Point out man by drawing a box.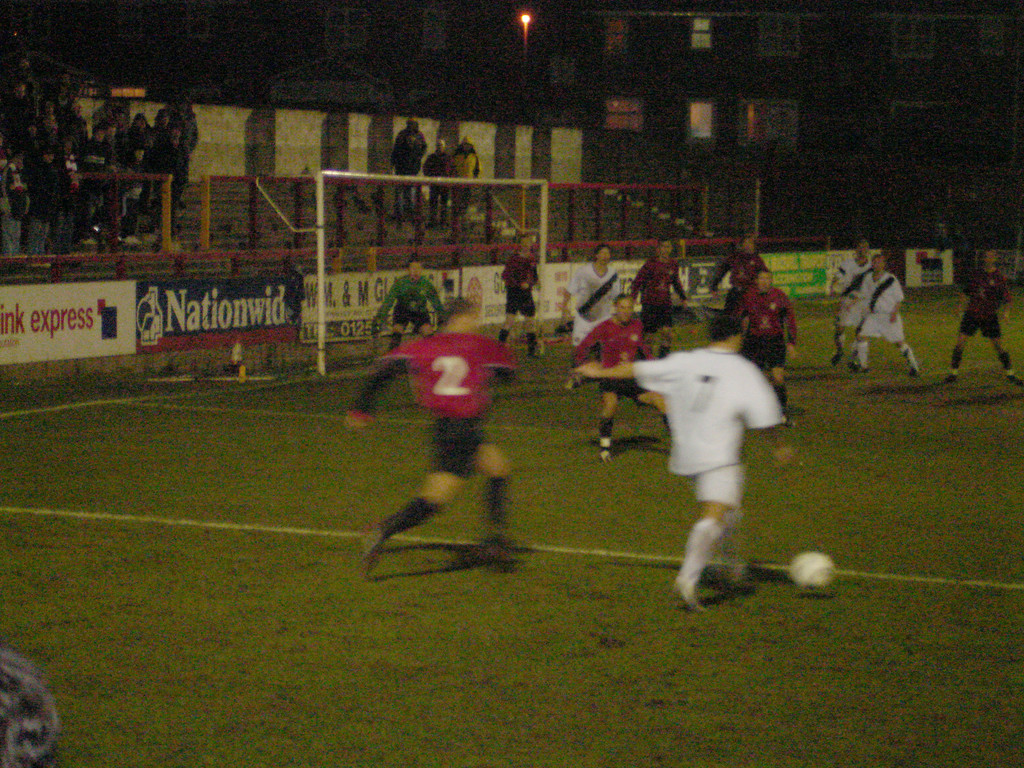
detection(452, 135, 488, 213).
